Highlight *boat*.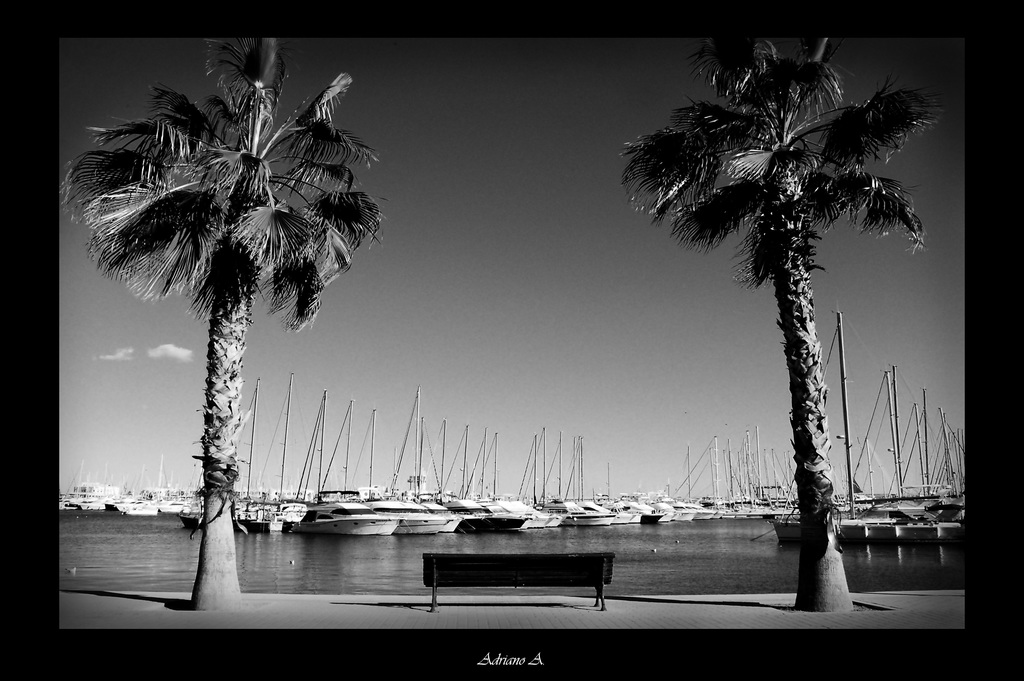
Highlighted region: 652,490,691,530.
